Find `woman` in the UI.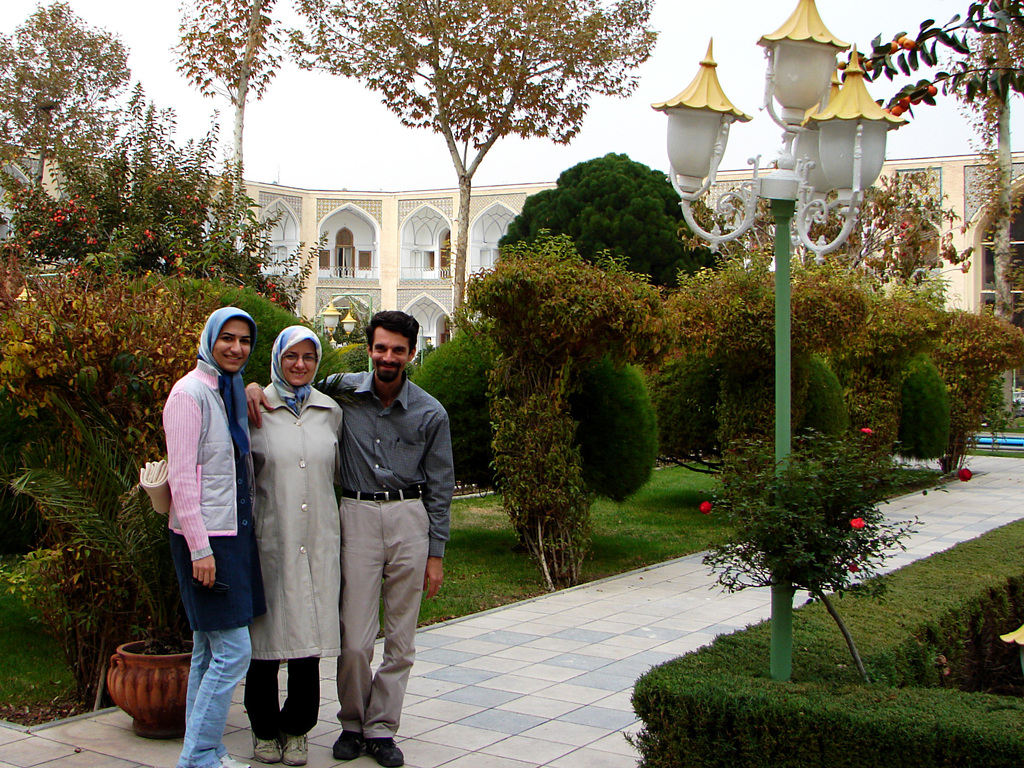
UI element at x1=161, y1=306, x2=256, y2=767.
